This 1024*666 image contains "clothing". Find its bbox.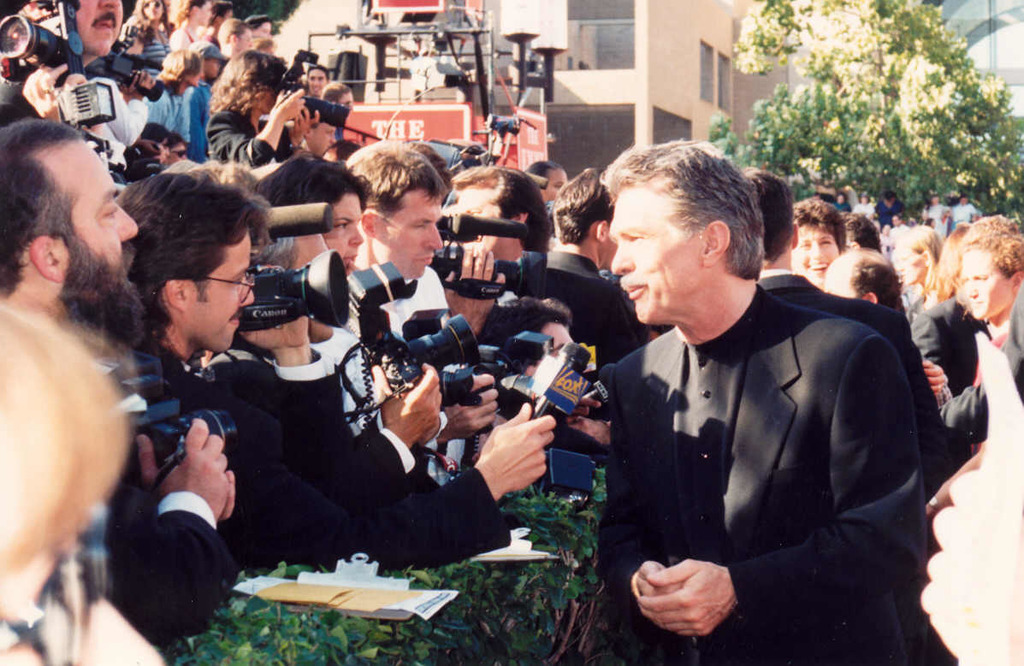
left=940, top=293, right=1023, bottom=440.
